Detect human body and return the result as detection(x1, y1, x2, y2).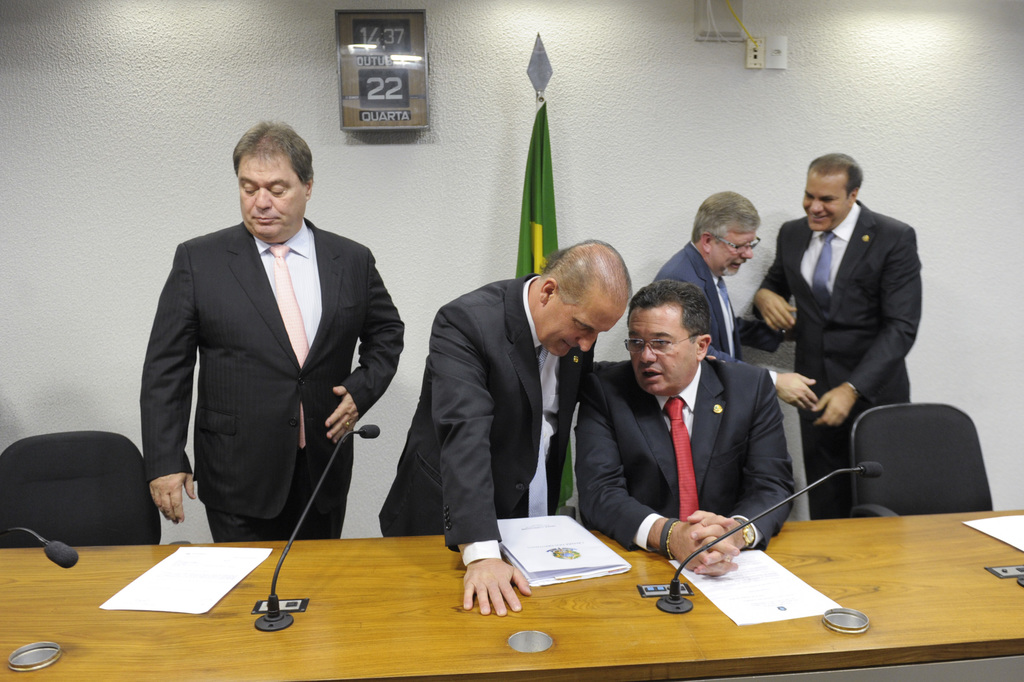
detection(753, 159, 920, 524).
